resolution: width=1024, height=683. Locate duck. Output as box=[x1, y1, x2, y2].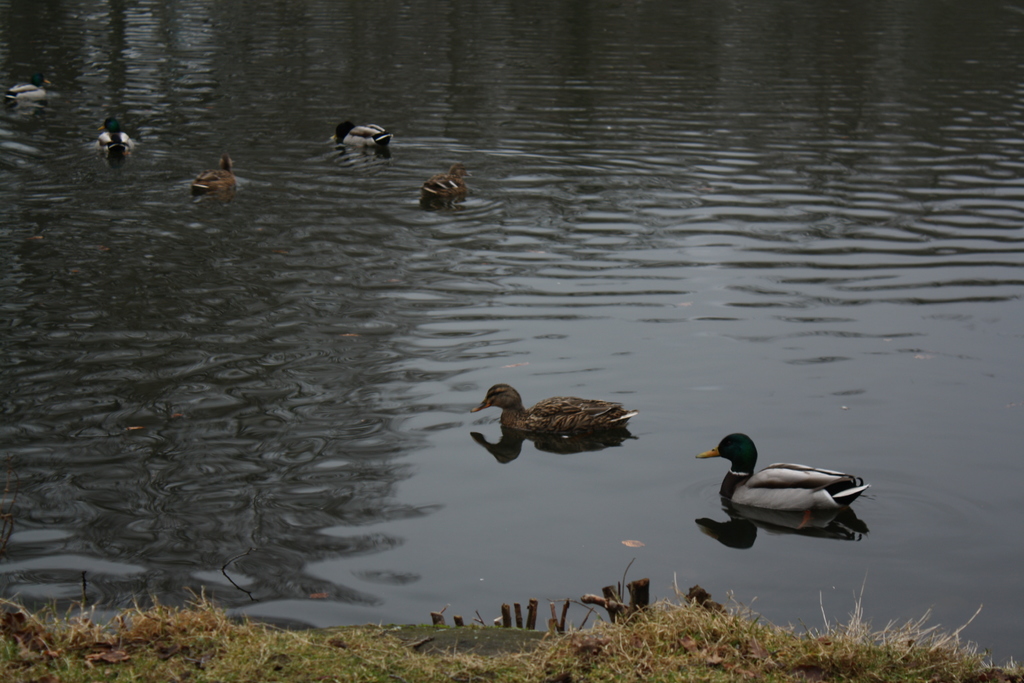
box=[326, 122, 390, 145].
